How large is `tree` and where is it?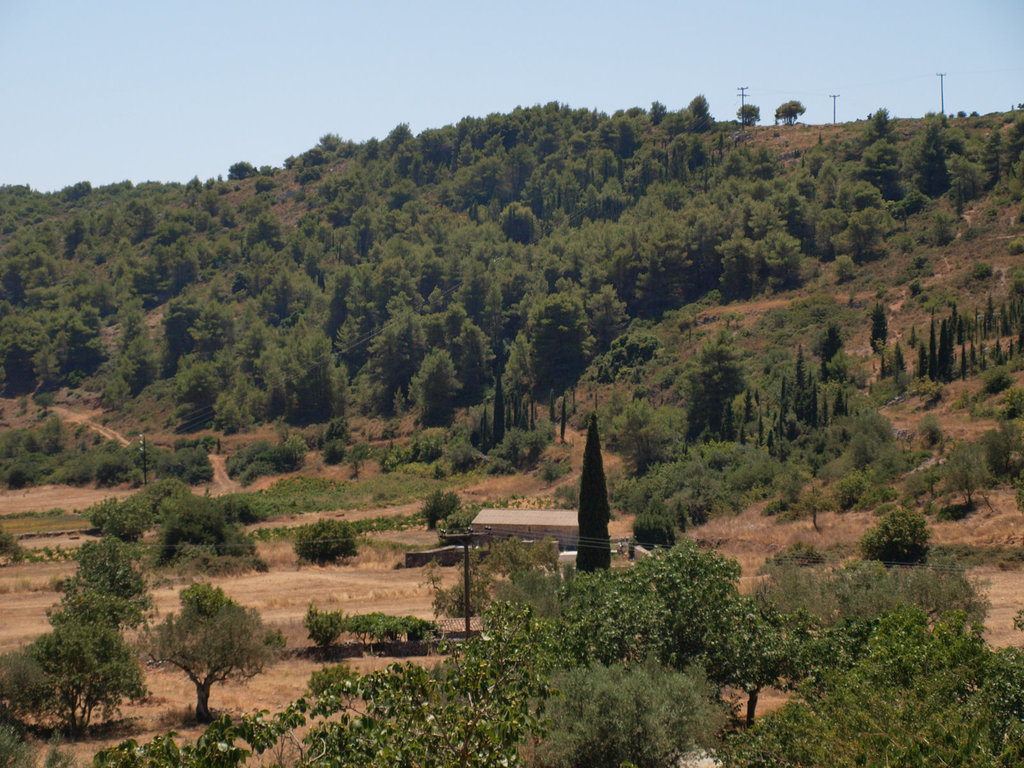
Bounding box: detection(548, 535, 748, 668).
